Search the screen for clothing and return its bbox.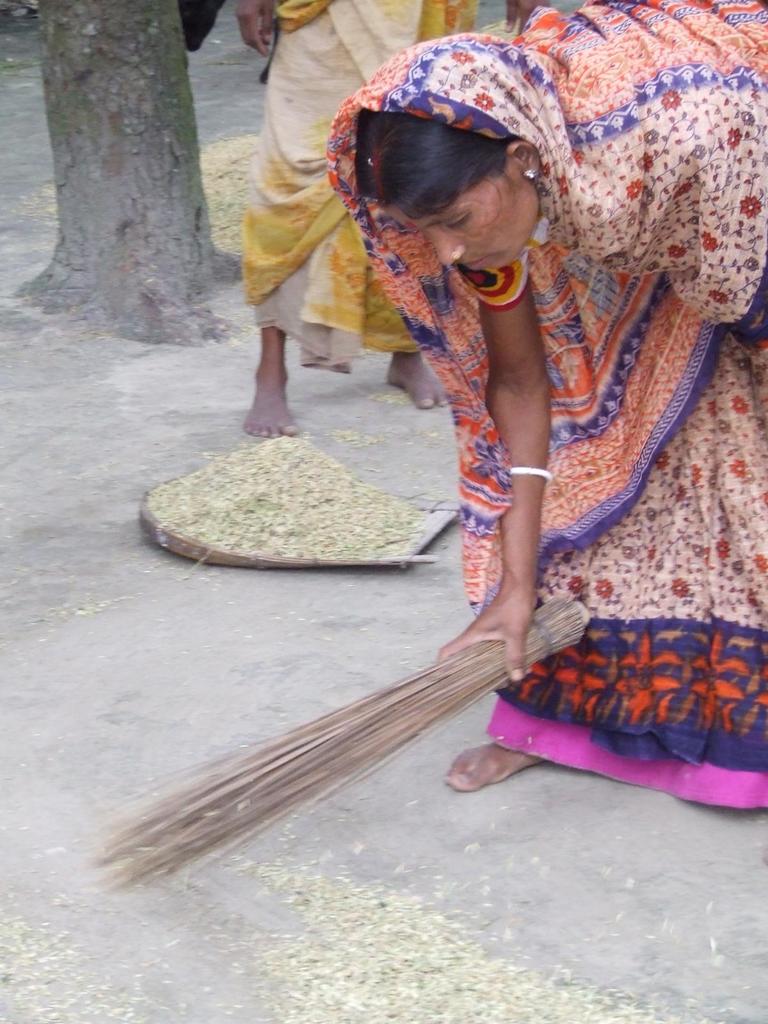
Found: select_region(324, 0, 767, 820).
